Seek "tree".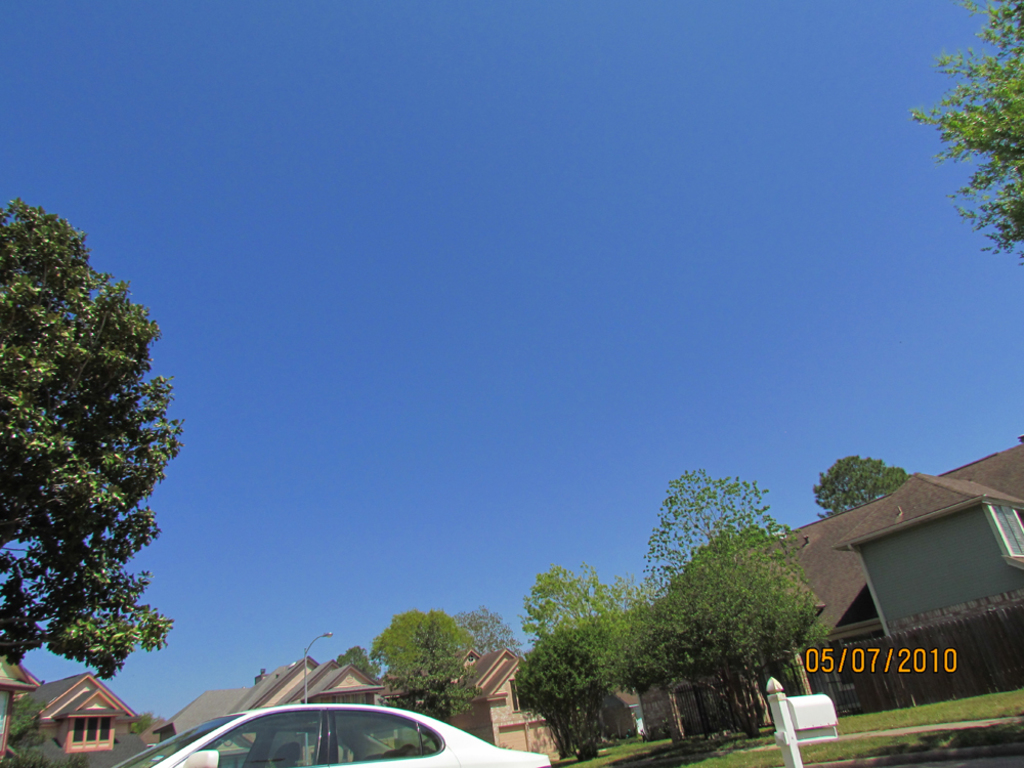
detection(367, 612, 492, 681).
